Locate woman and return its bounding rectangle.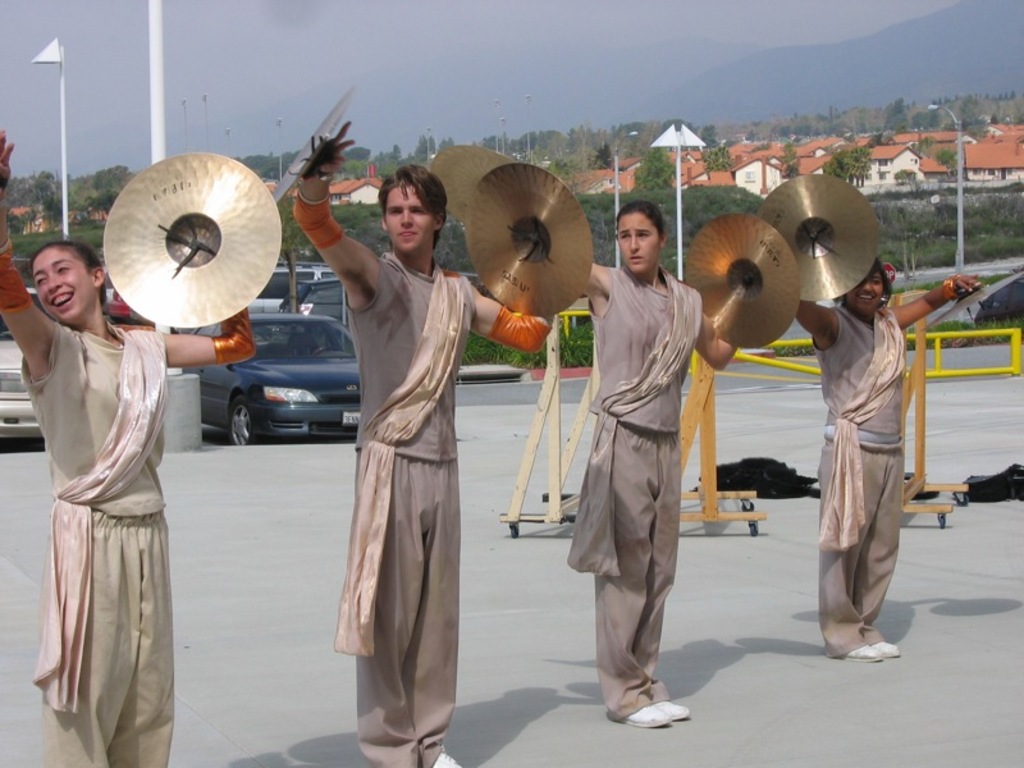
select_region(792, 250, 982, 666).
